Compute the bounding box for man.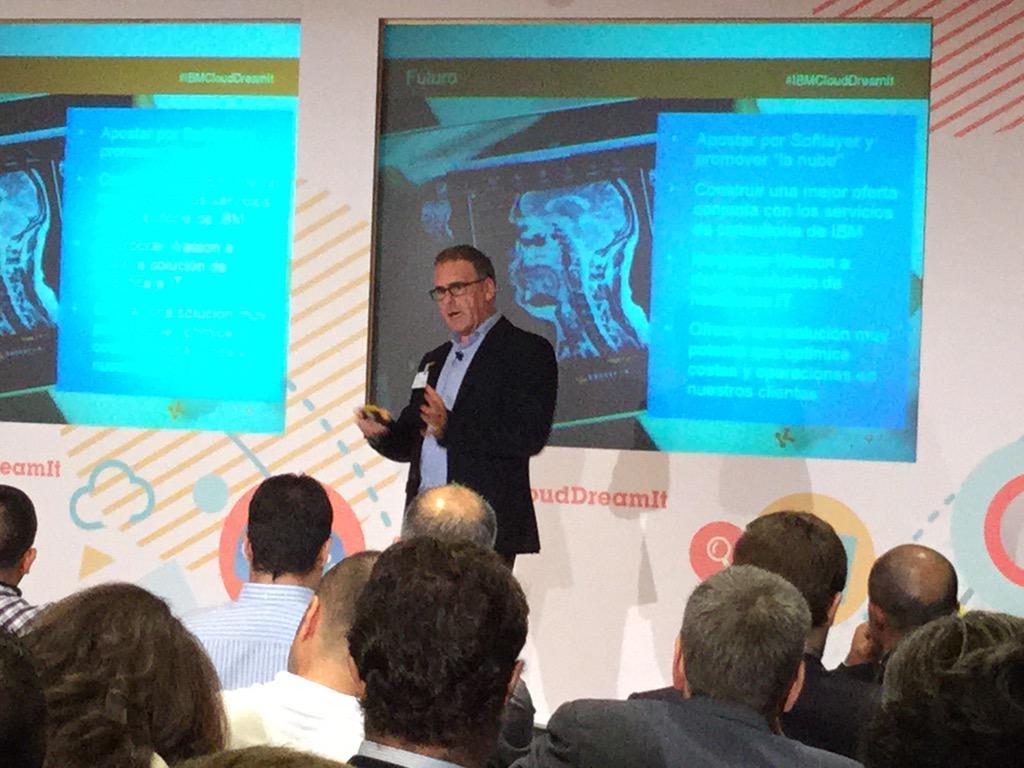
(633, 497, 855, 742).
